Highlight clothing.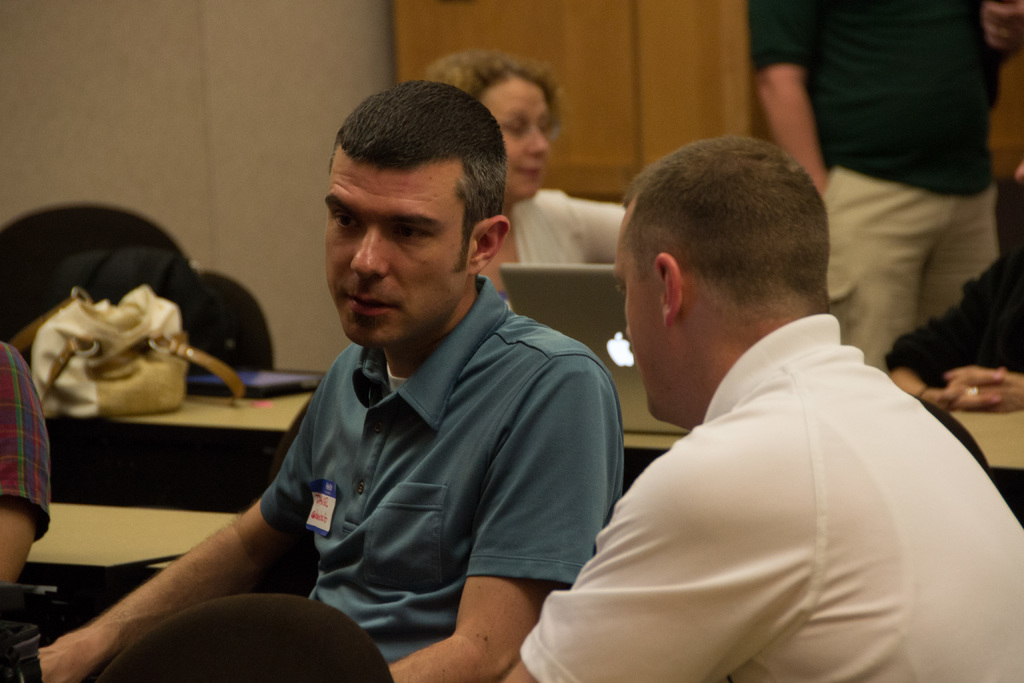
Highlighted region: x1=513, y1=188, x2=628, y2=307.
